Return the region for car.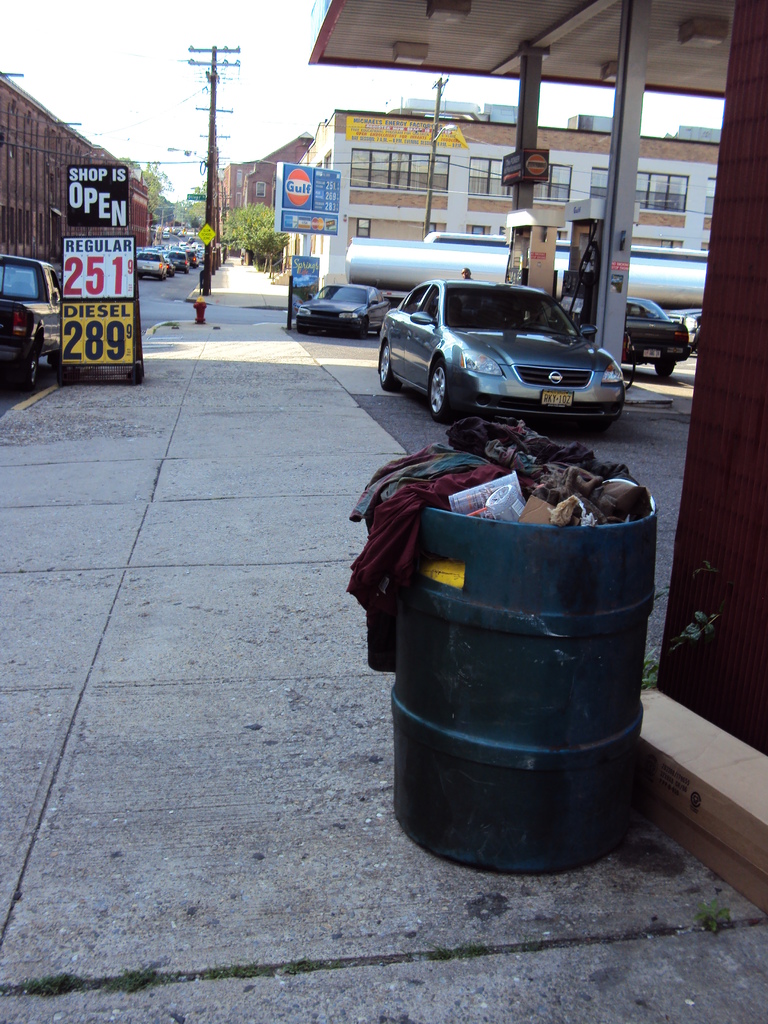
bbox=(667, 309, 703, 353).
